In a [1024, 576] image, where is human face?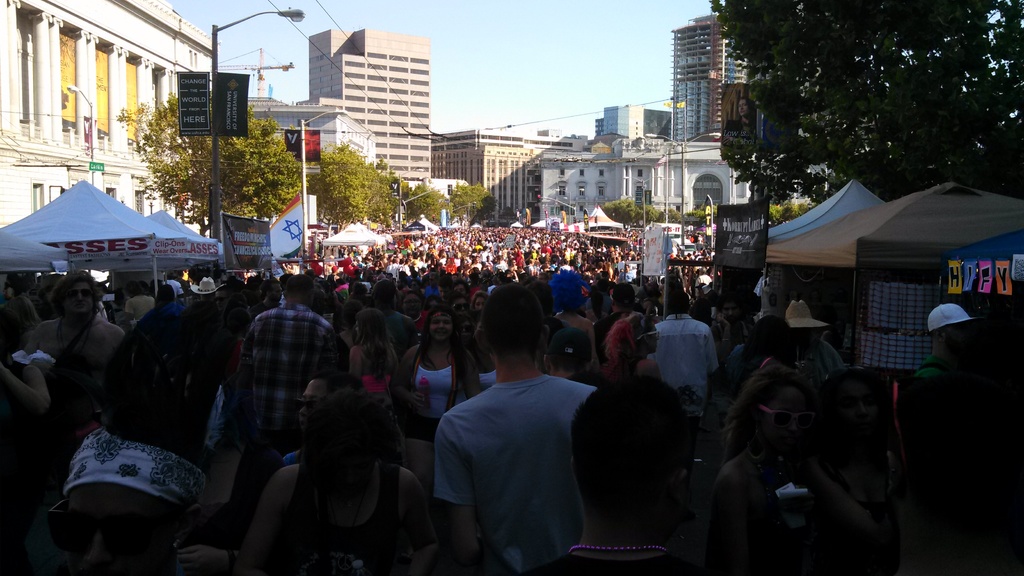
[left=405, top=293, right=419, bottom=314].
